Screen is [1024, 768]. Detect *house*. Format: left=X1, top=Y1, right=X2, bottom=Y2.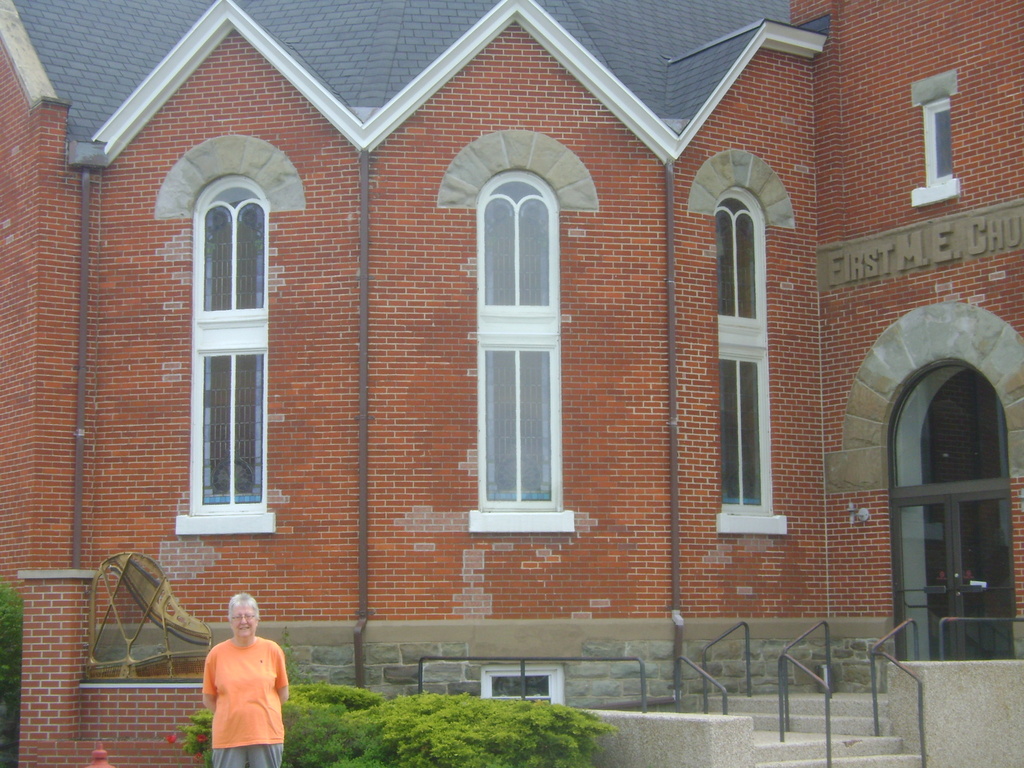
left=0, top=0, right=1023, bottom=767.
